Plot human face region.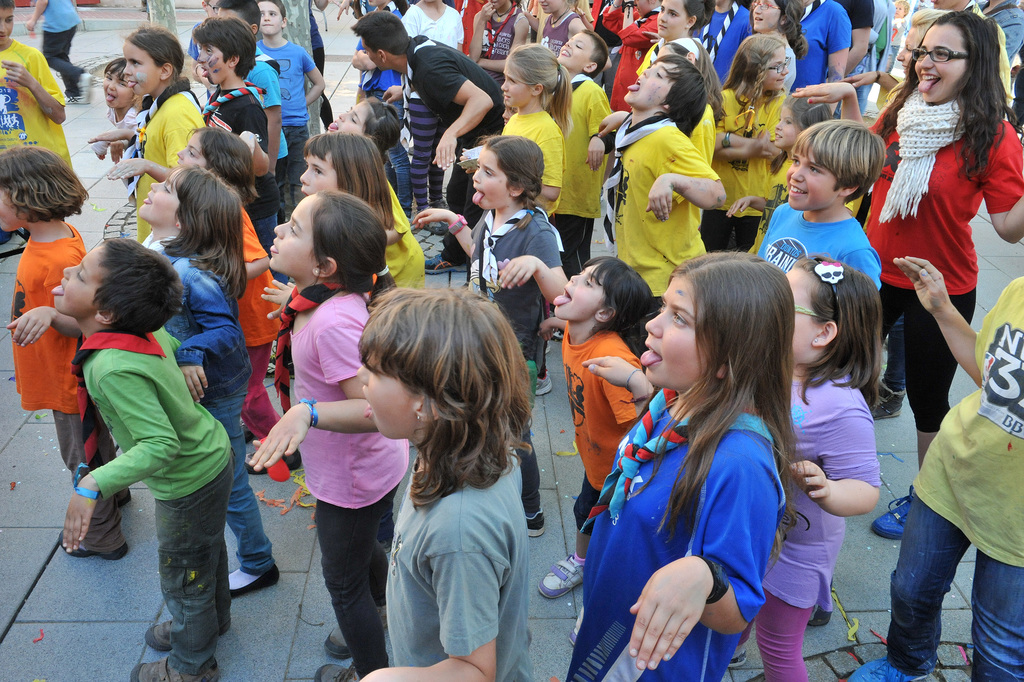
Plotted at select_region(899, 31, 924, 76).
